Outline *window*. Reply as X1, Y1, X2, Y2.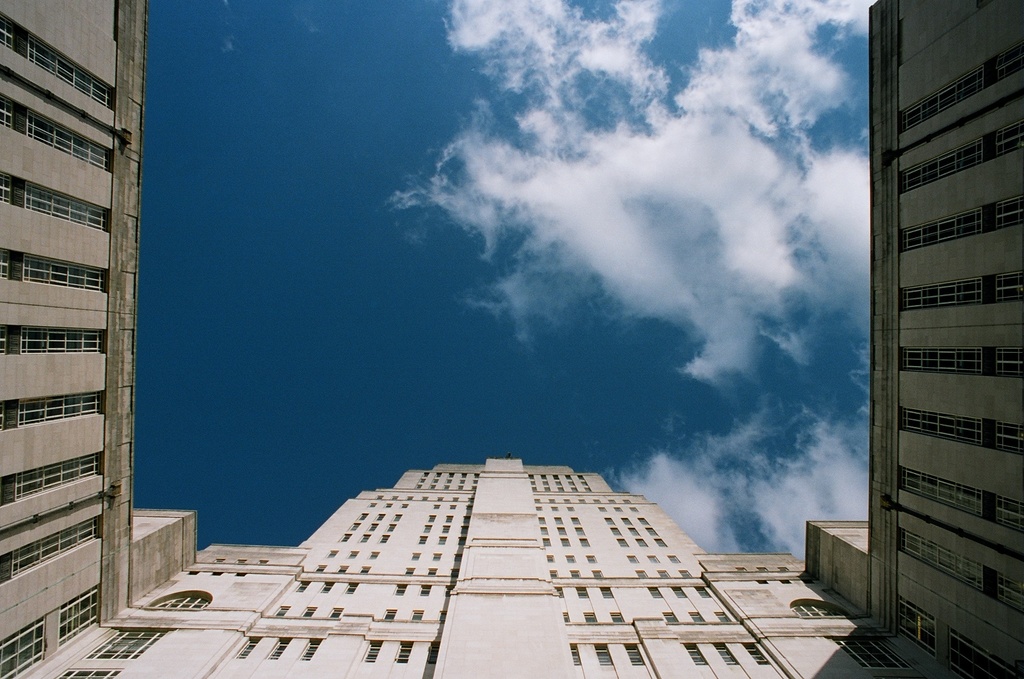
421, 523, 434, 534.
